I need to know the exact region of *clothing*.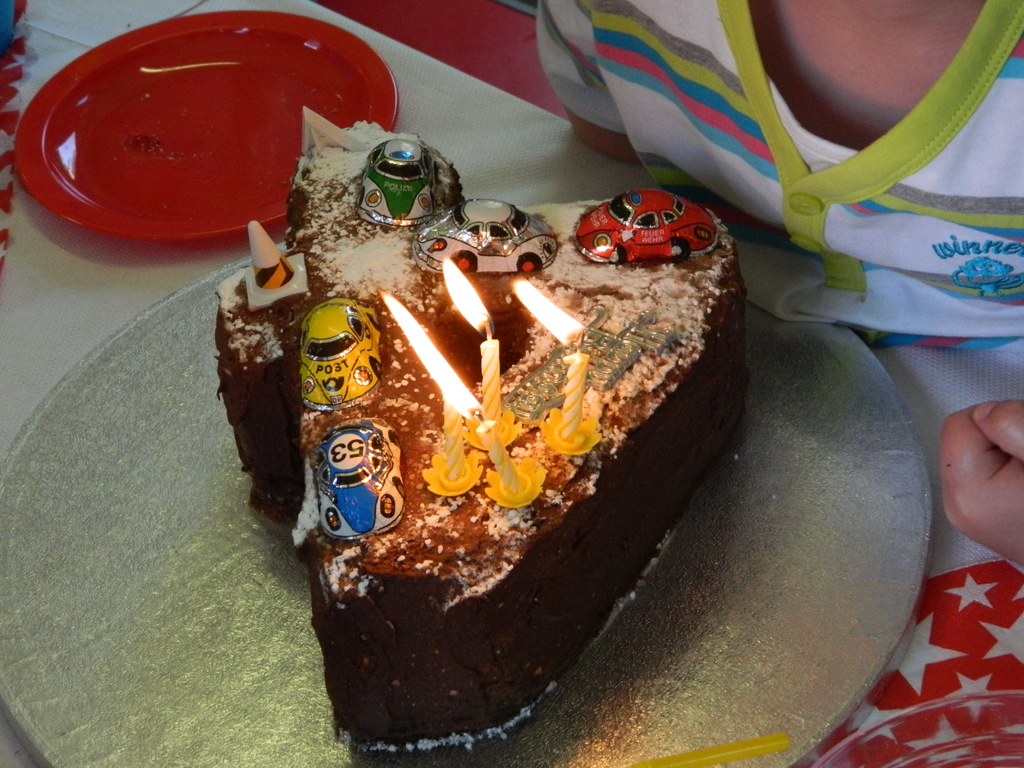
Region: 540,6,1023,362.
